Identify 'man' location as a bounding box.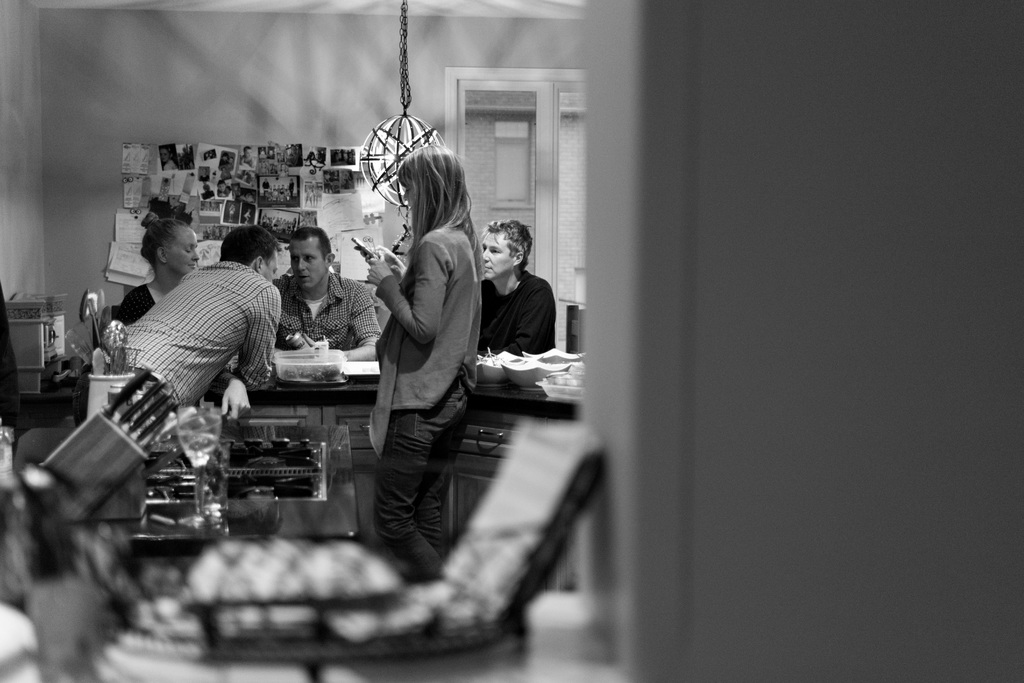
<bbox>463, 217, 569, 385</bbox>.
